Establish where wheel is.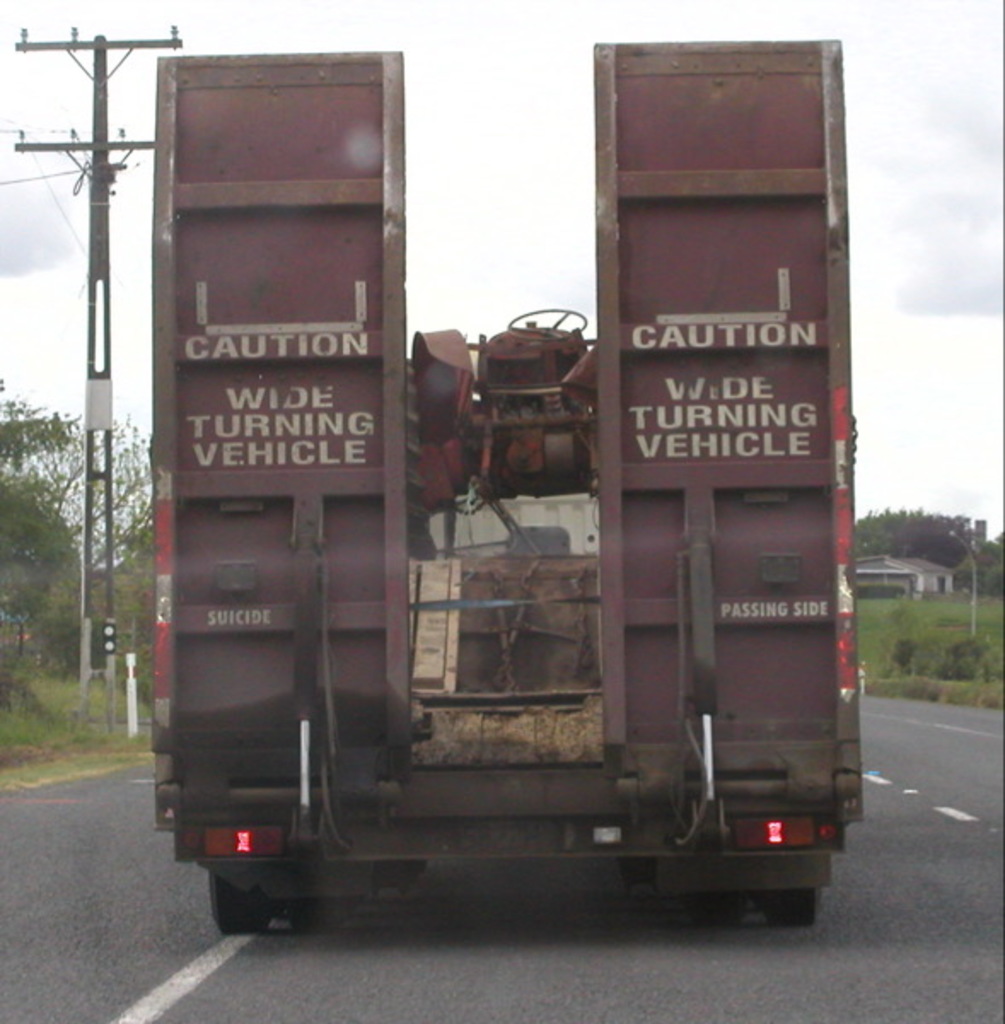
Established at x1=212 y1=874 x2=273 y2=932.
